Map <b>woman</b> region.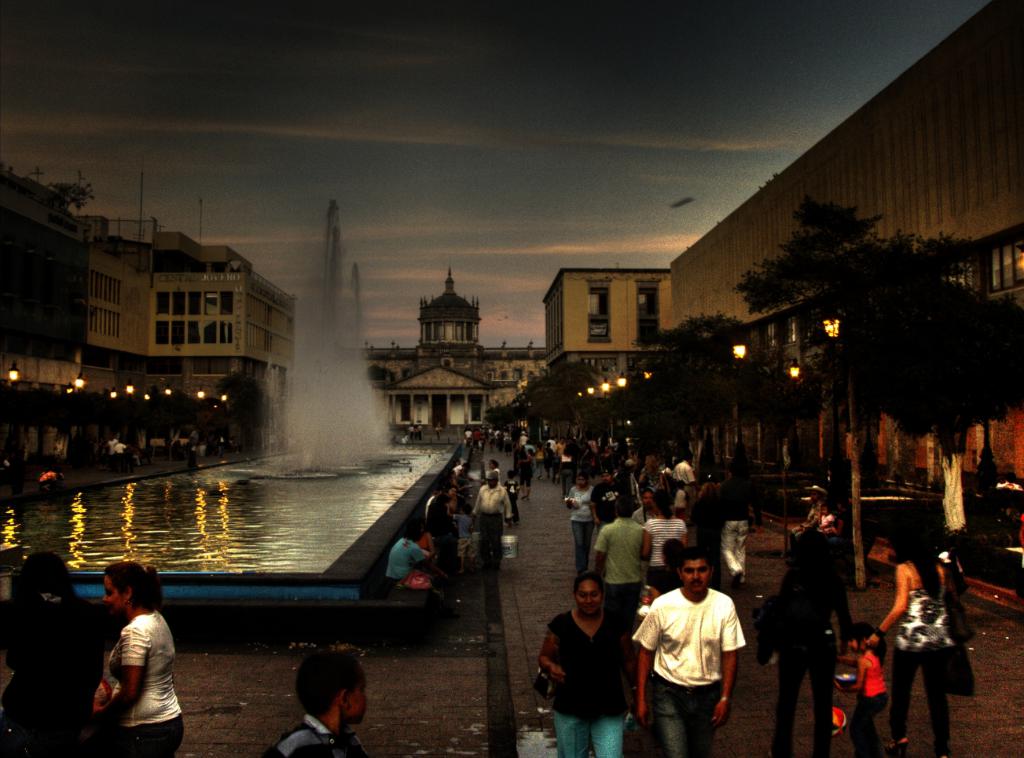
Mapped to x1=514, y1=445, x2=537, y2=500.
